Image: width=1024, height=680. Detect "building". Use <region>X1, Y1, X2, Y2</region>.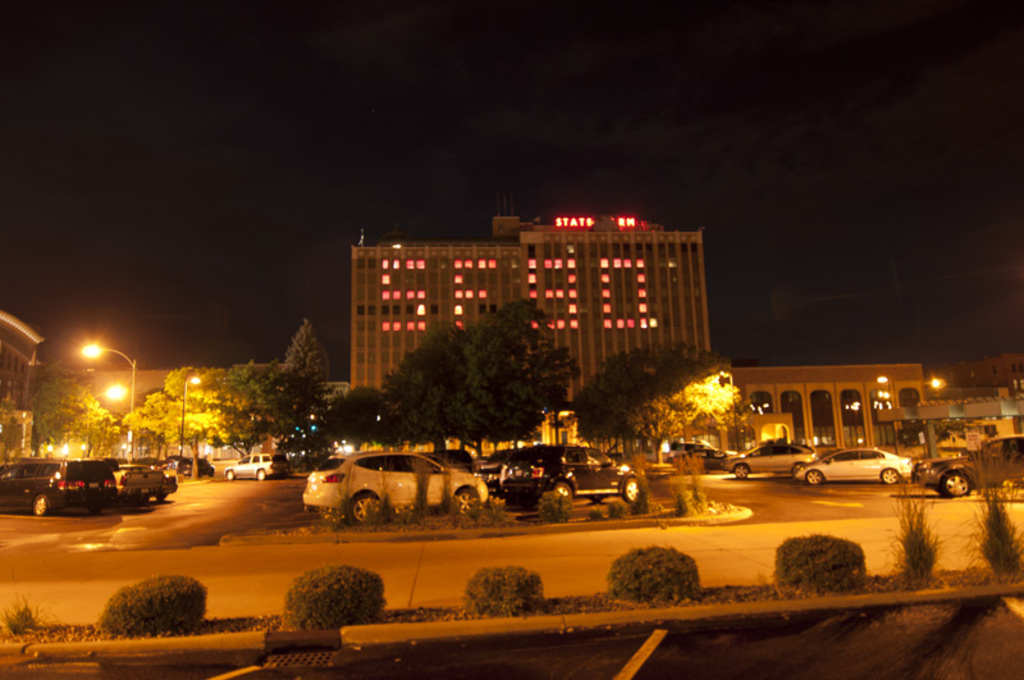
<region>0, 315, 42, 451</region>.
